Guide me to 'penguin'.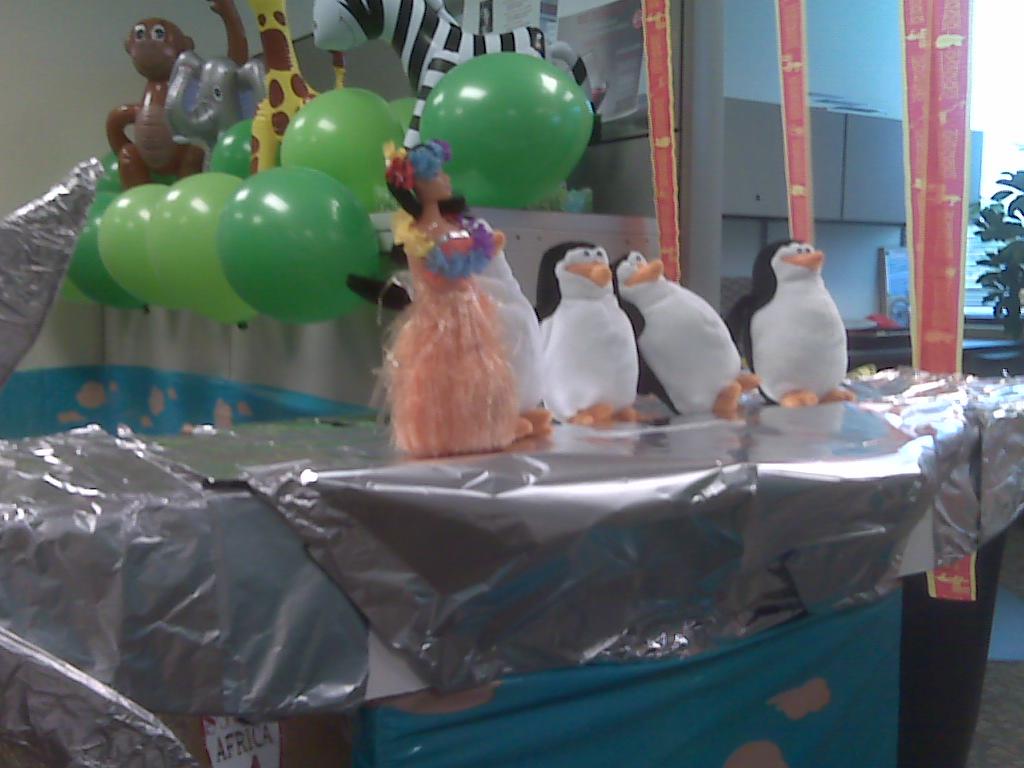
Guidance: <bbox>730, 233, 854, 411</bbox>.
